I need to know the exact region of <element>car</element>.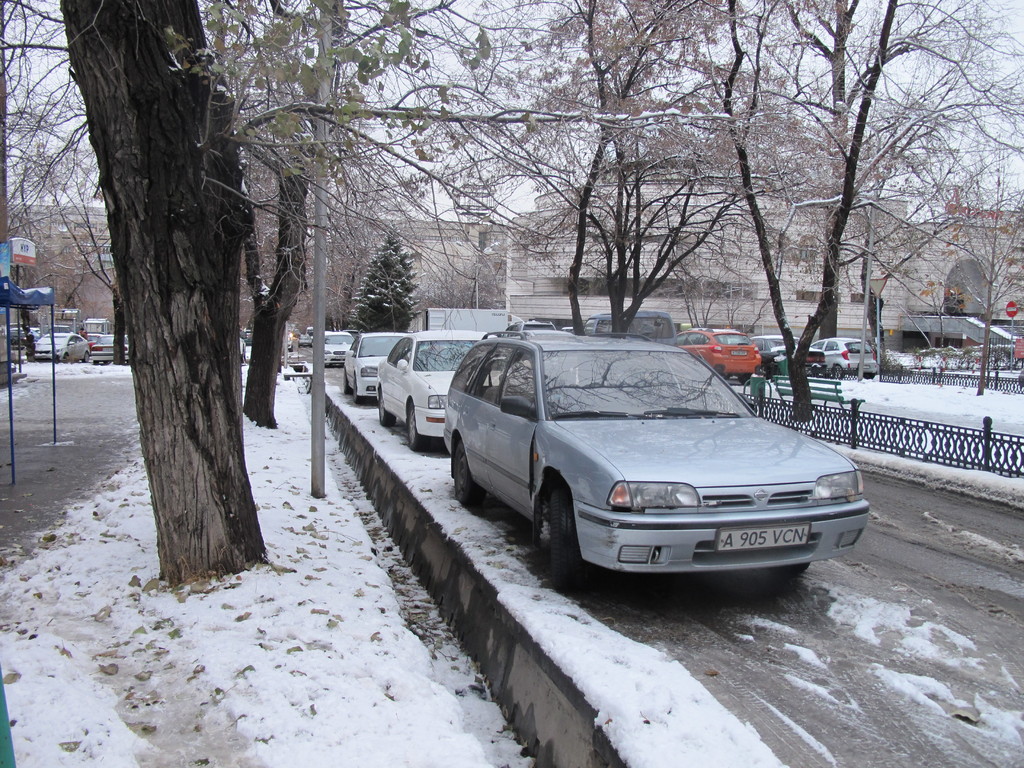
Region: [x1=287, y1=332, x2=292, y2=349].
